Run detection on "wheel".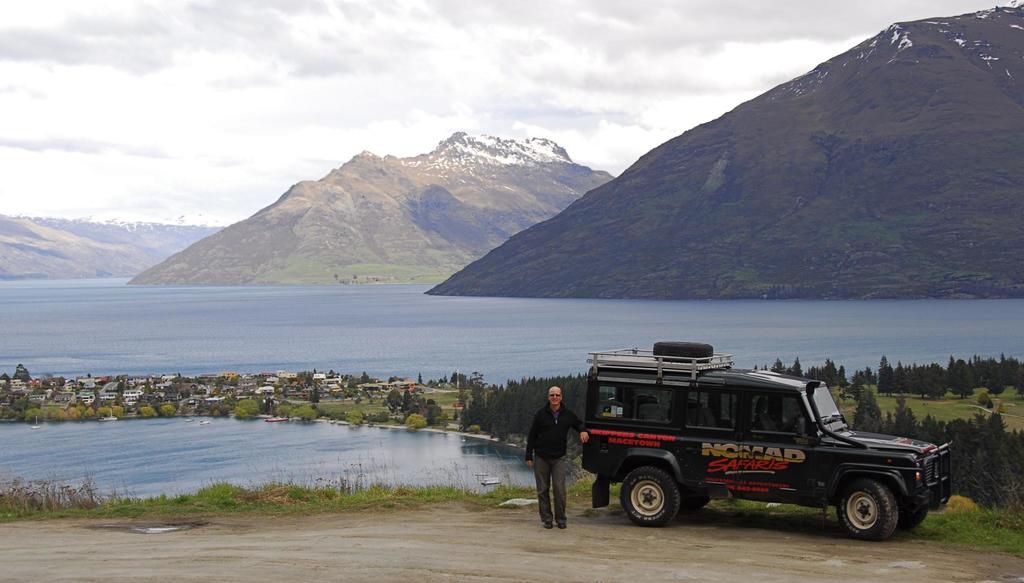
Result: BBox(835, 479, 908, 544).
